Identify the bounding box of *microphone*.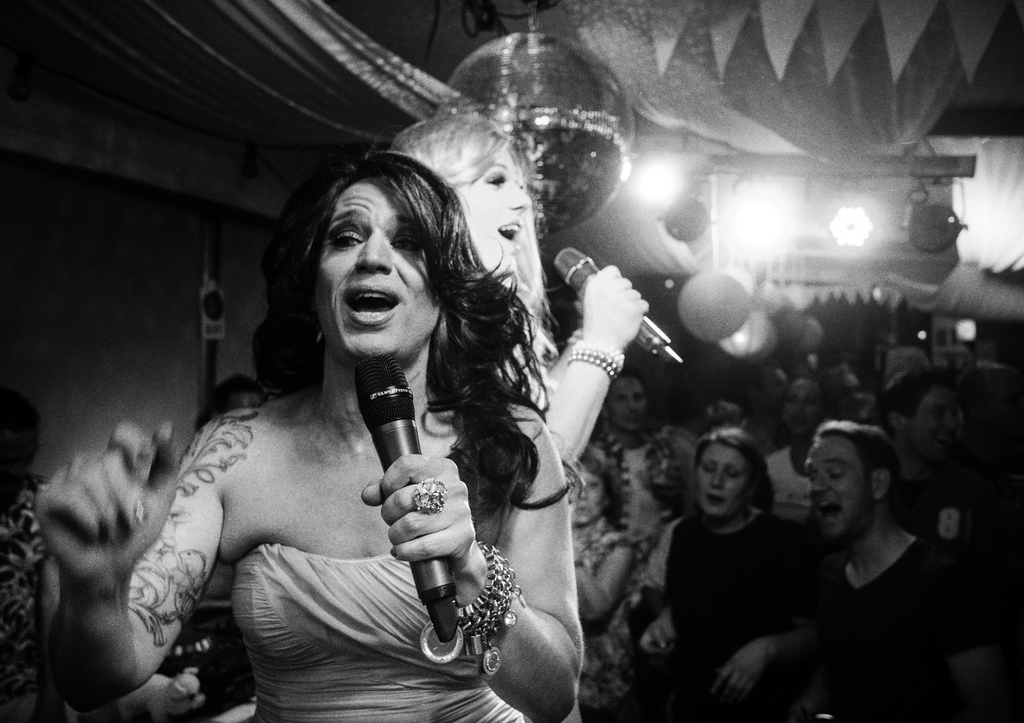
<box>350,357,467,642</box>.
